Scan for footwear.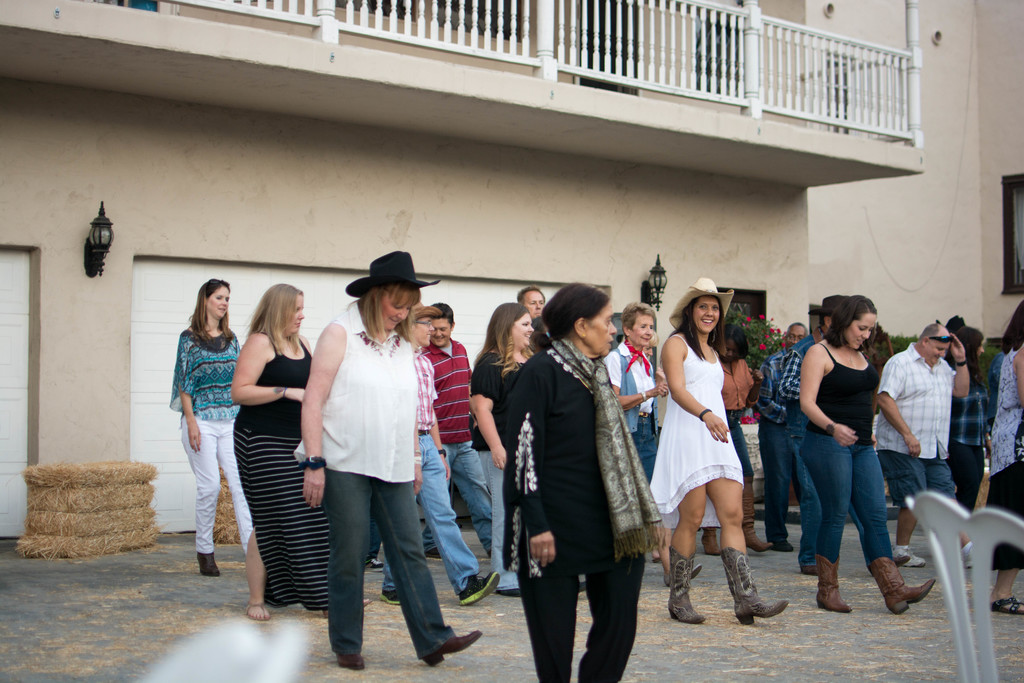
Scan result: 381,587,404,604.
